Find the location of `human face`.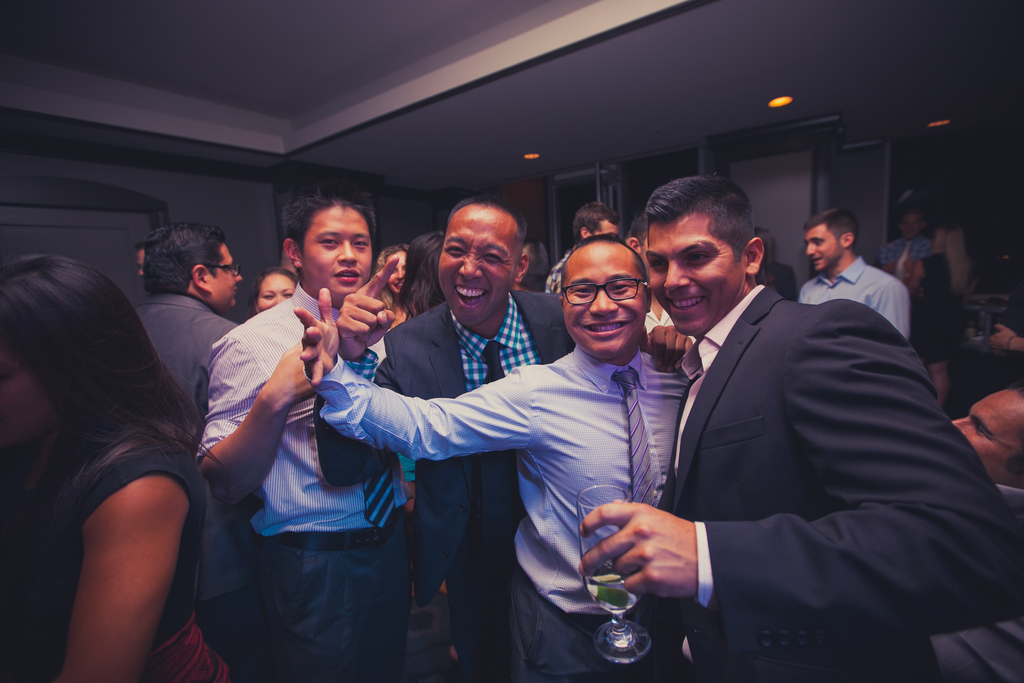
Location: bbox(646, 210, 736, 333).
